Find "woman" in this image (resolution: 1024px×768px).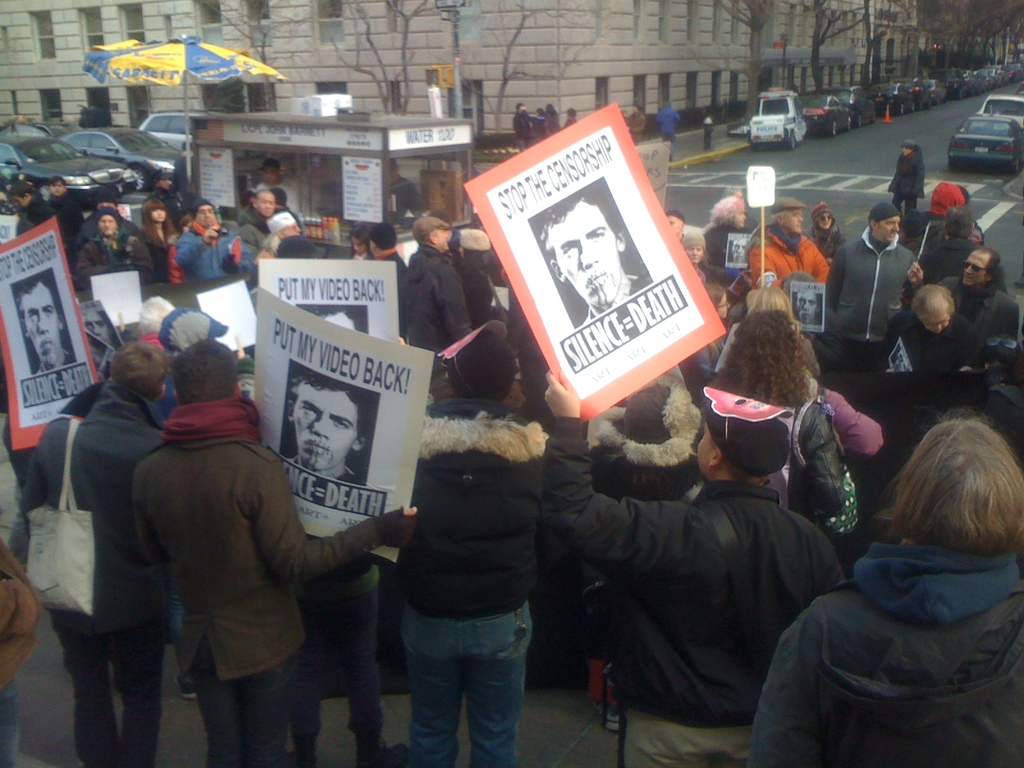
<box>803,202,847,264</box>.
